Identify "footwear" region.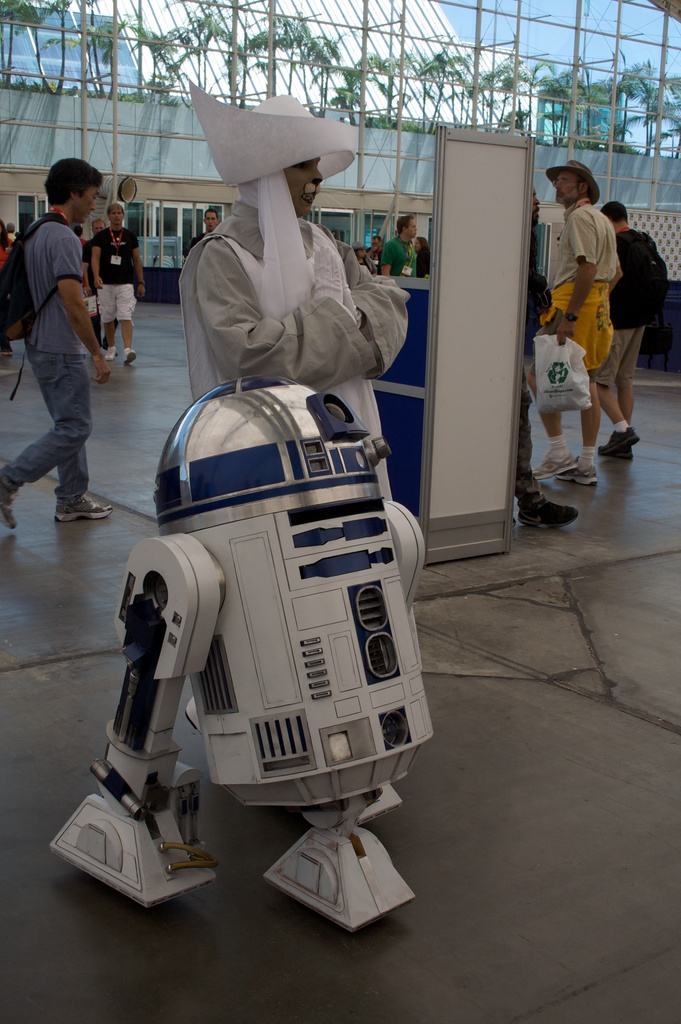
Region: [left=519, top=498, right=578, bottom=535].
